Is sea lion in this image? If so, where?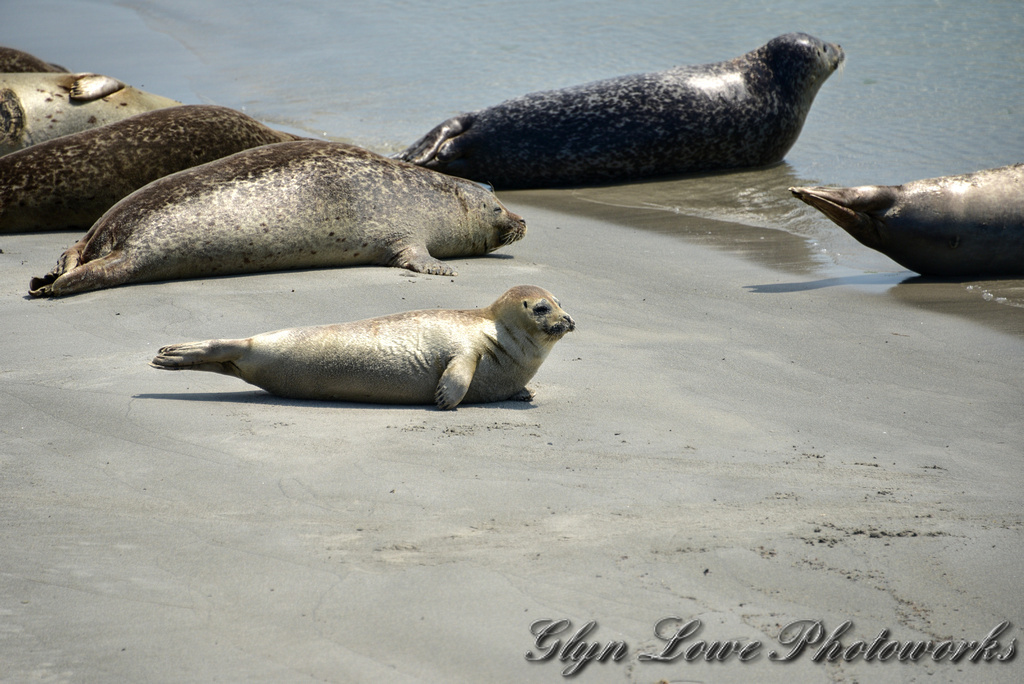
Yes, at <region>0, 45, 66, 73</region>.
